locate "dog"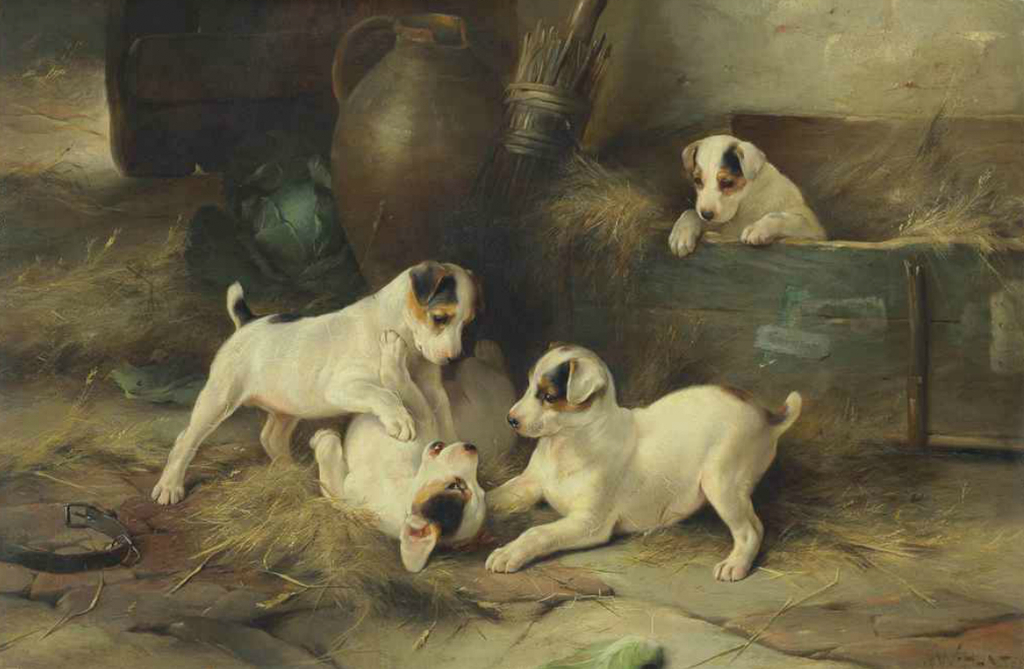
box(468, 336, 809, 585)
